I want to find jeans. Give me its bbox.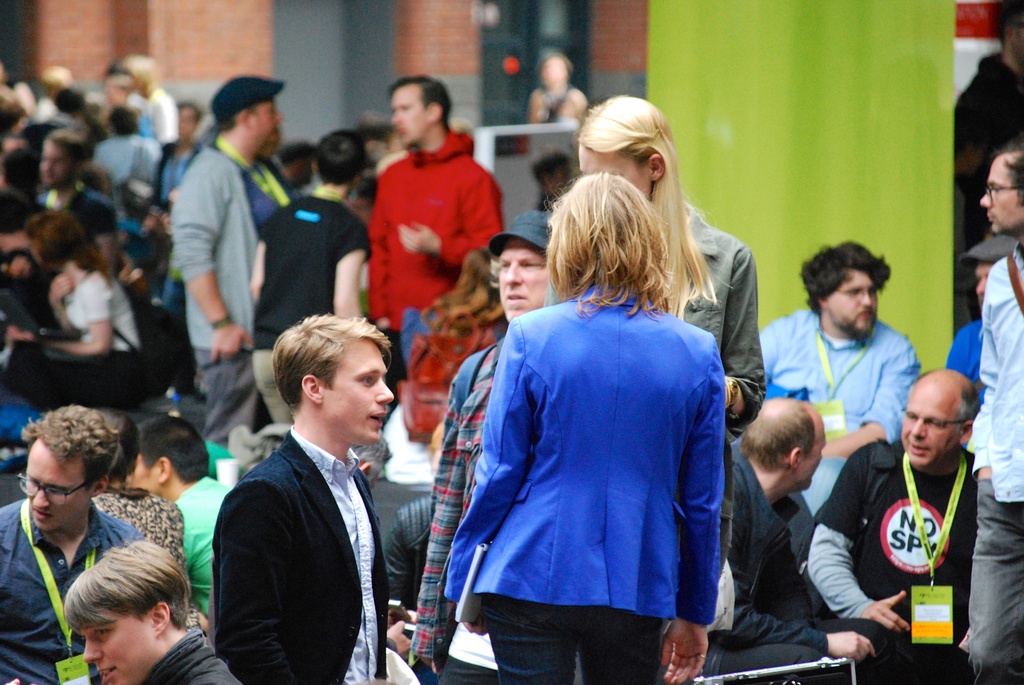
locate(966, 479, 1023, 684).
